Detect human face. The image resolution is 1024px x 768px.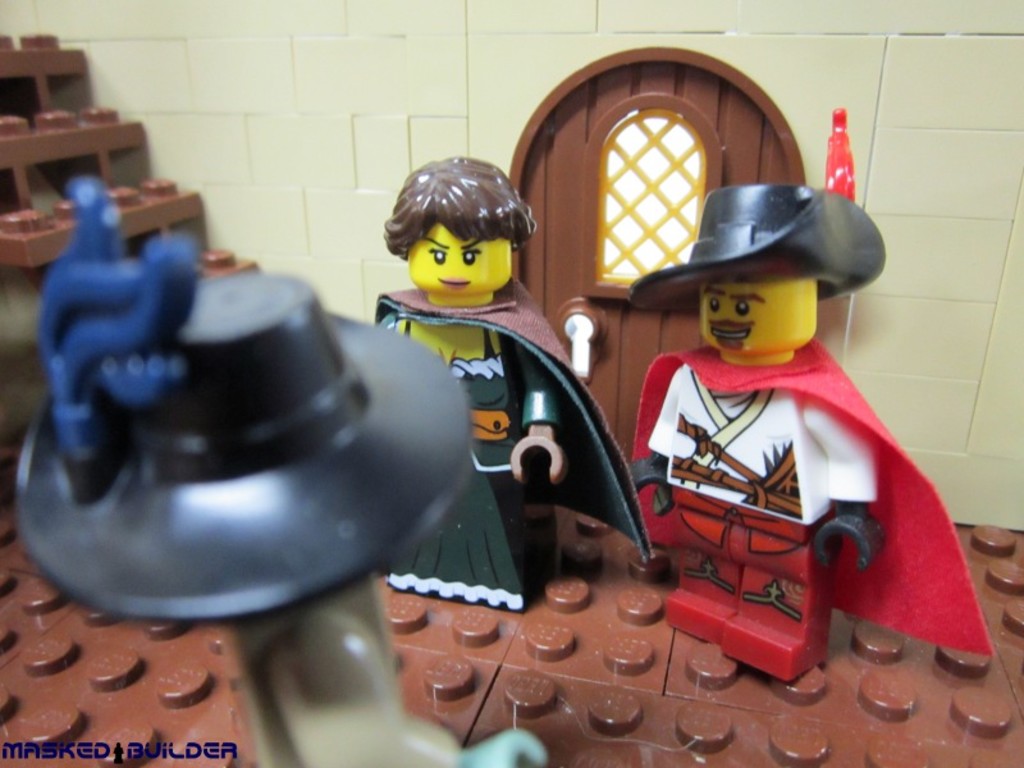
[left=408, top=228, right=512, bottom=294].
